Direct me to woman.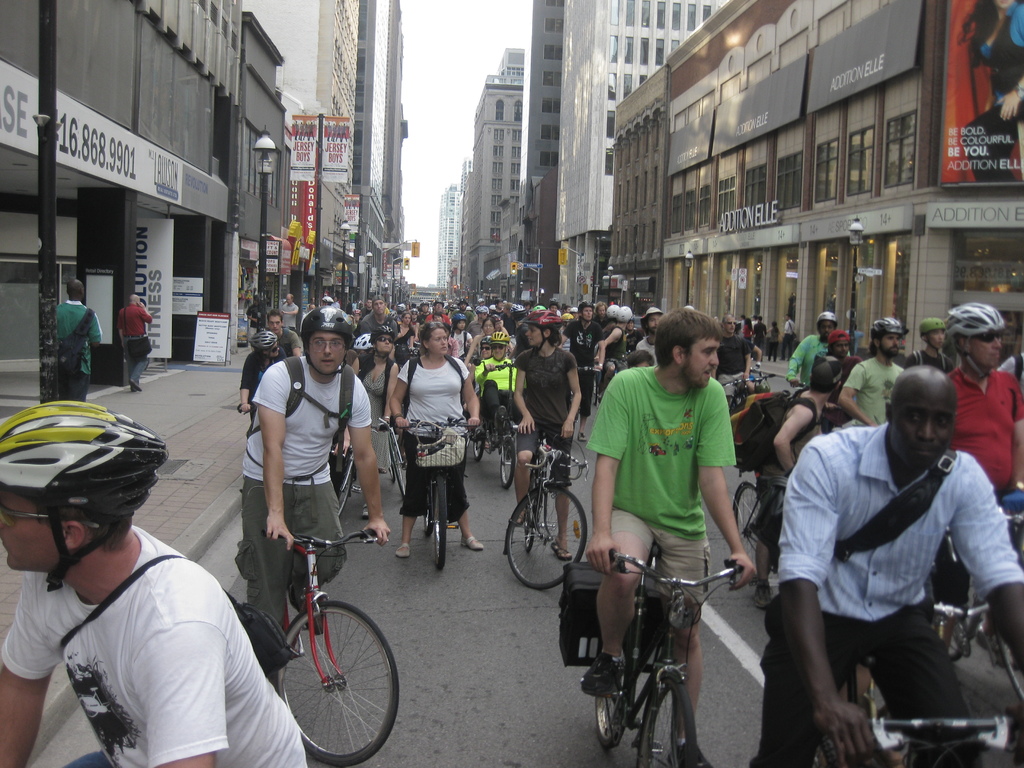
Direction: (left=397, top=310, right=415, bottom=347).
